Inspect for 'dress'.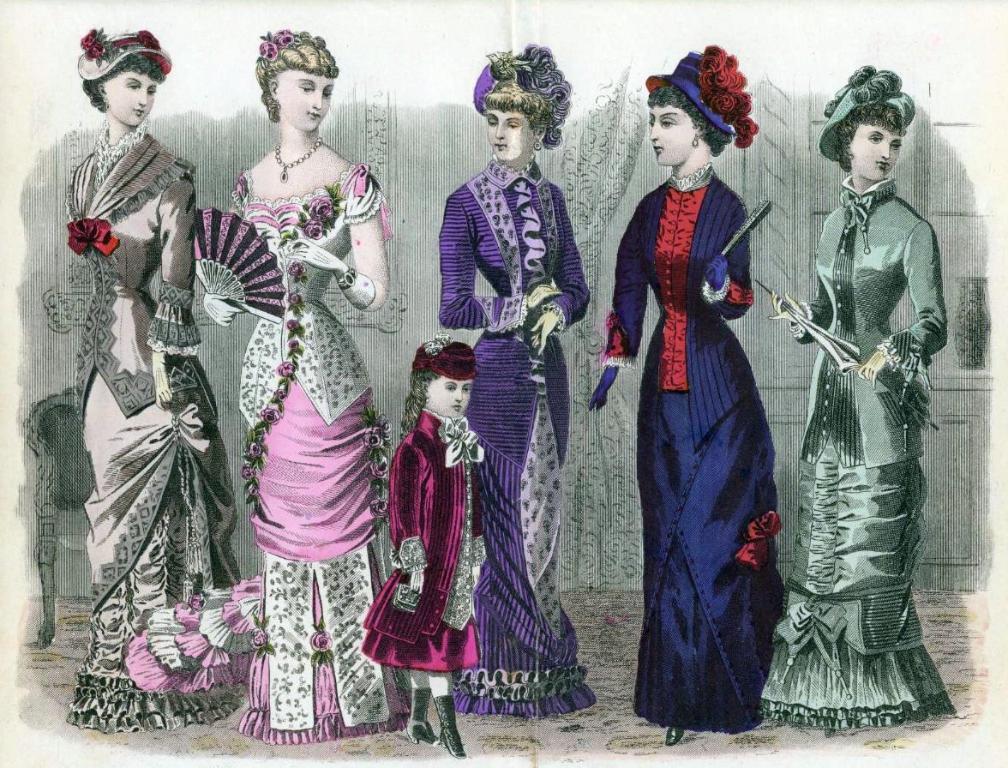
Inspection: BBox(439, 159, 591, 715).
